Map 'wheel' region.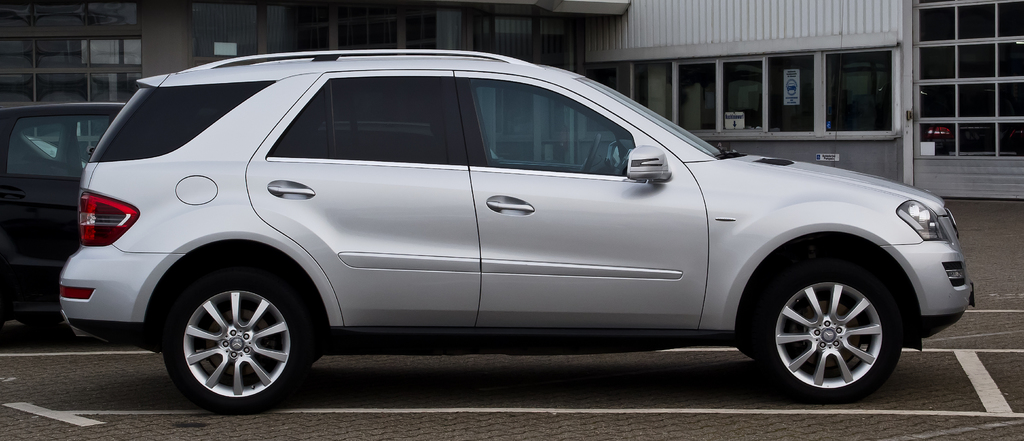
Mapped to crop(754, 251, 905, 403).
